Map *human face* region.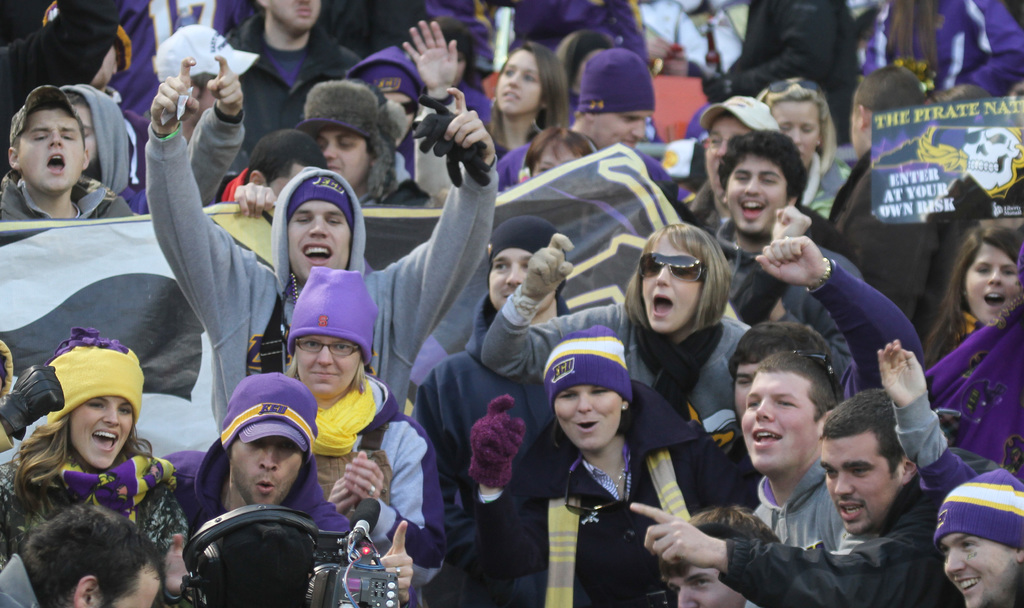
Mapped to x1=945 y1=530 x2=1018 y2=607.
